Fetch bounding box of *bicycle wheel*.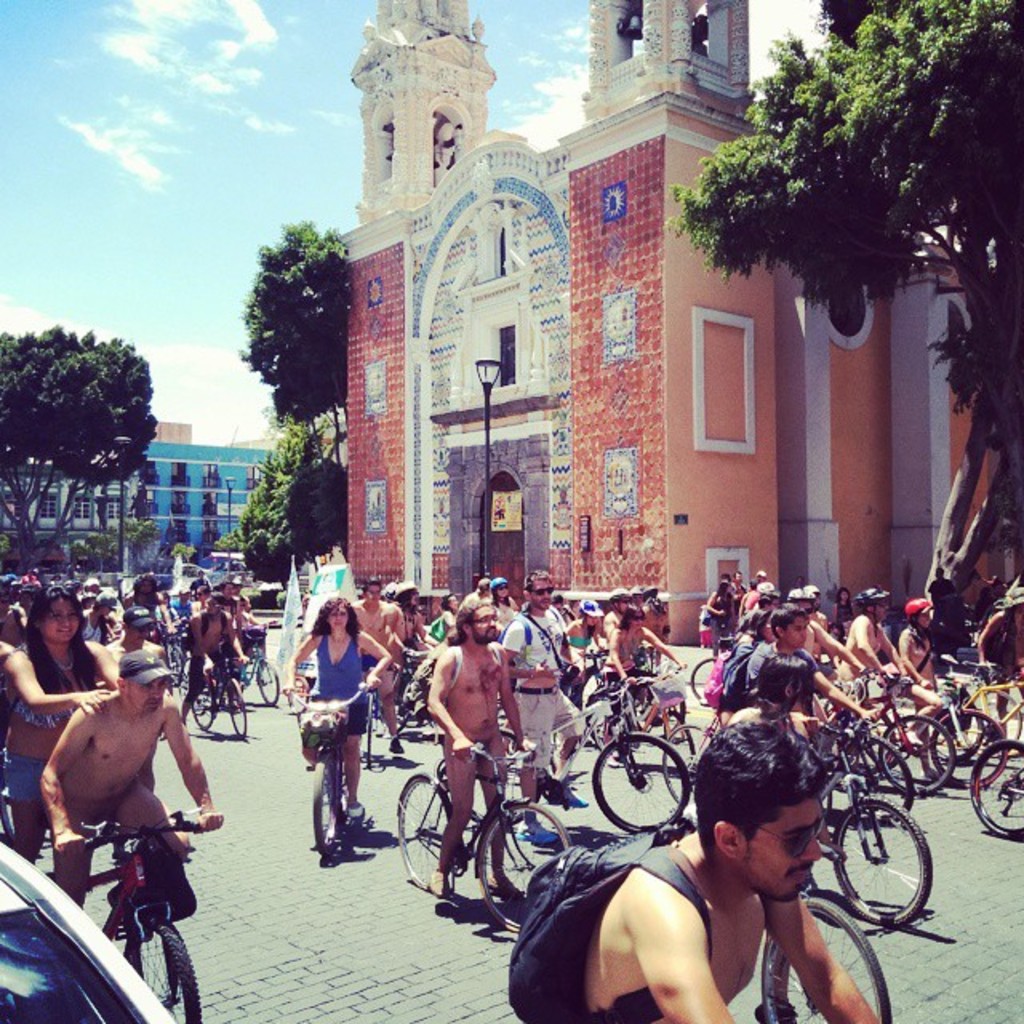
Bbox: locate(259, 656, 283, 709).
